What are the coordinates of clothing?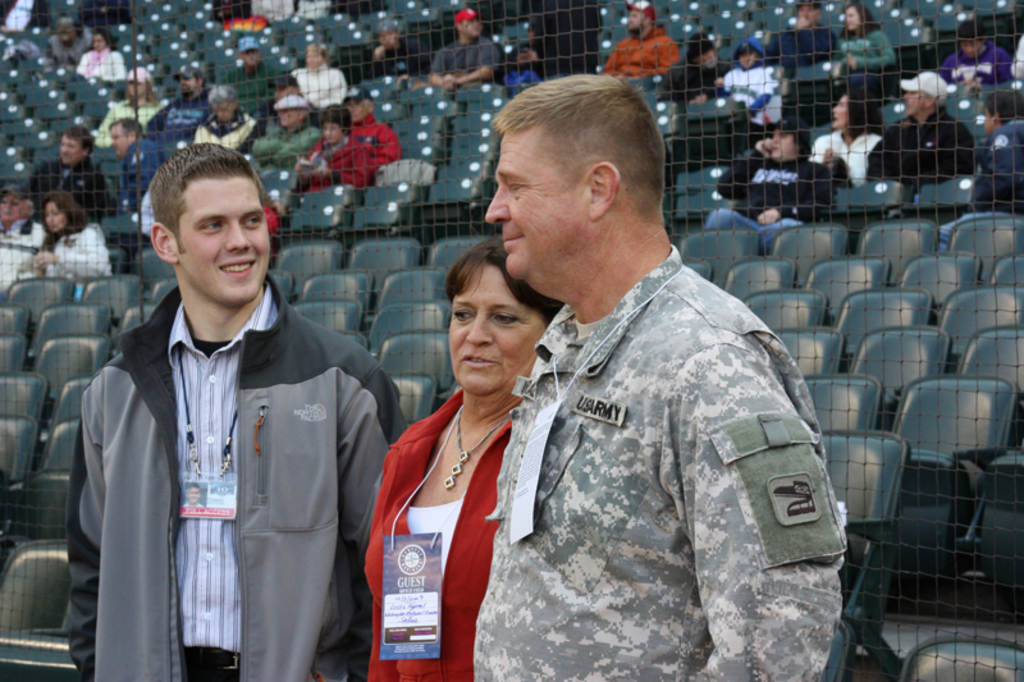
{"left": 832, "top": 26, "right": 893, "bottom": 70}.
